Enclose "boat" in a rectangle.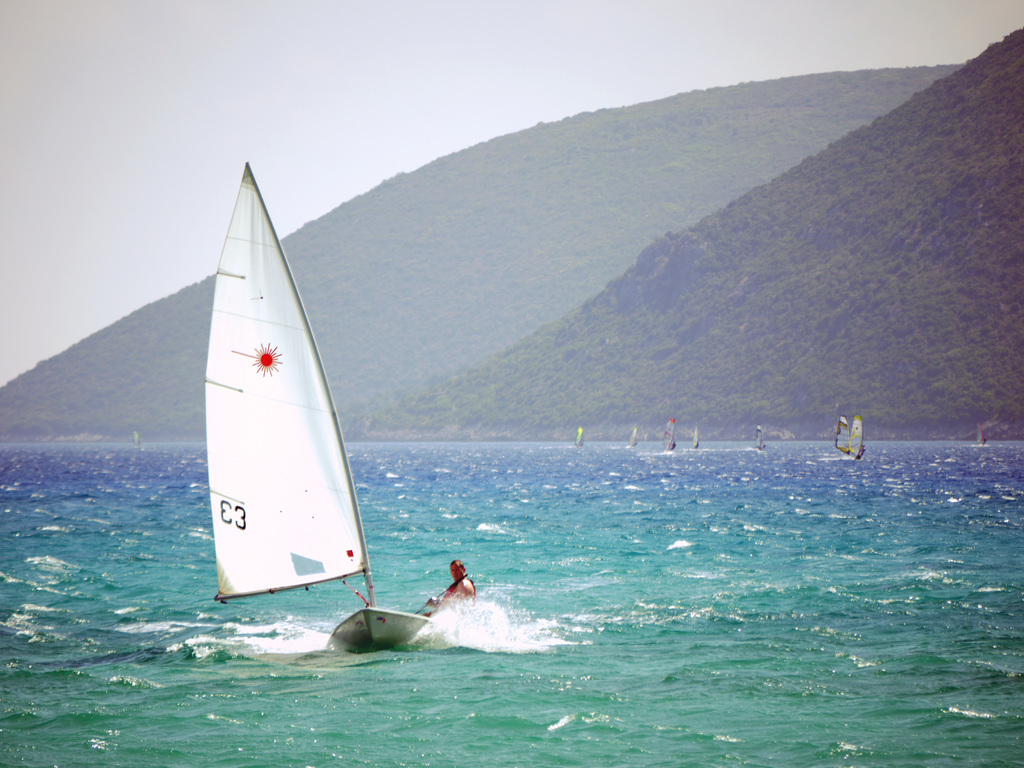
<bbox>186, 164, 490, 663</bbox>.
